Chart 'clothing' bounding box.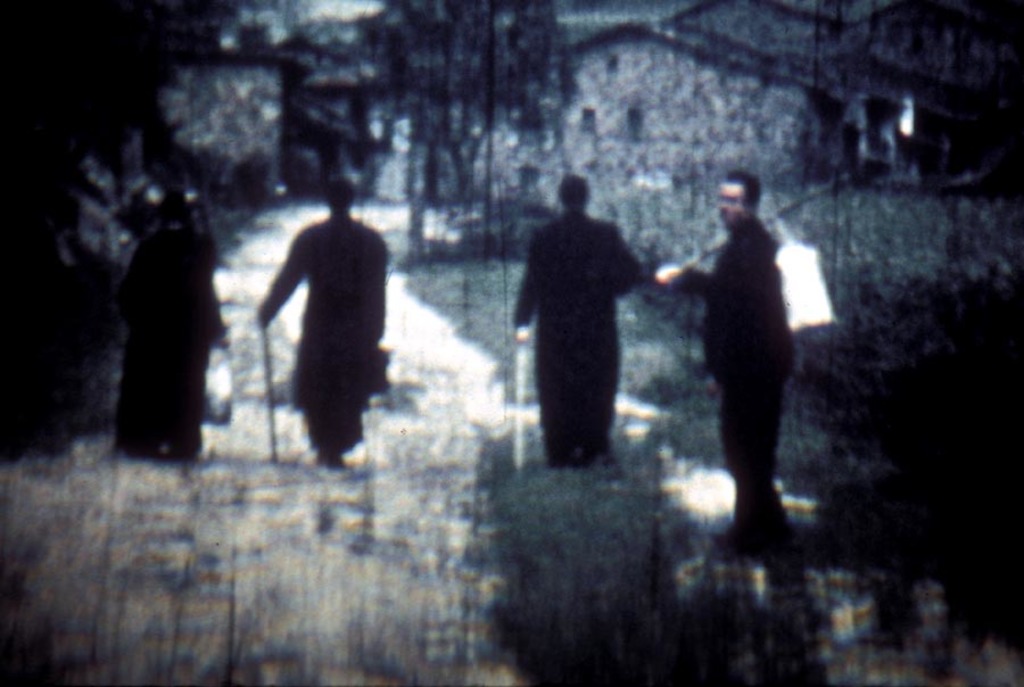
Charted: {"left": 255, "top": 215, "right": 386, "bottom": 461}.
